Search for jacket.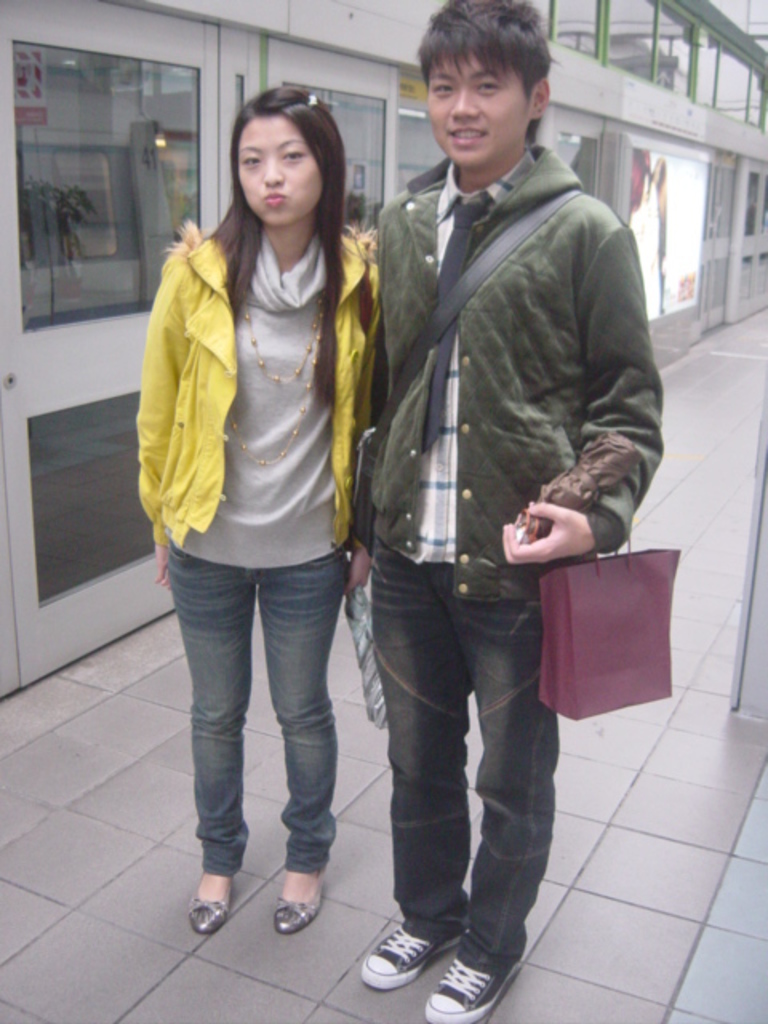
Found at (347,144,677,594).
